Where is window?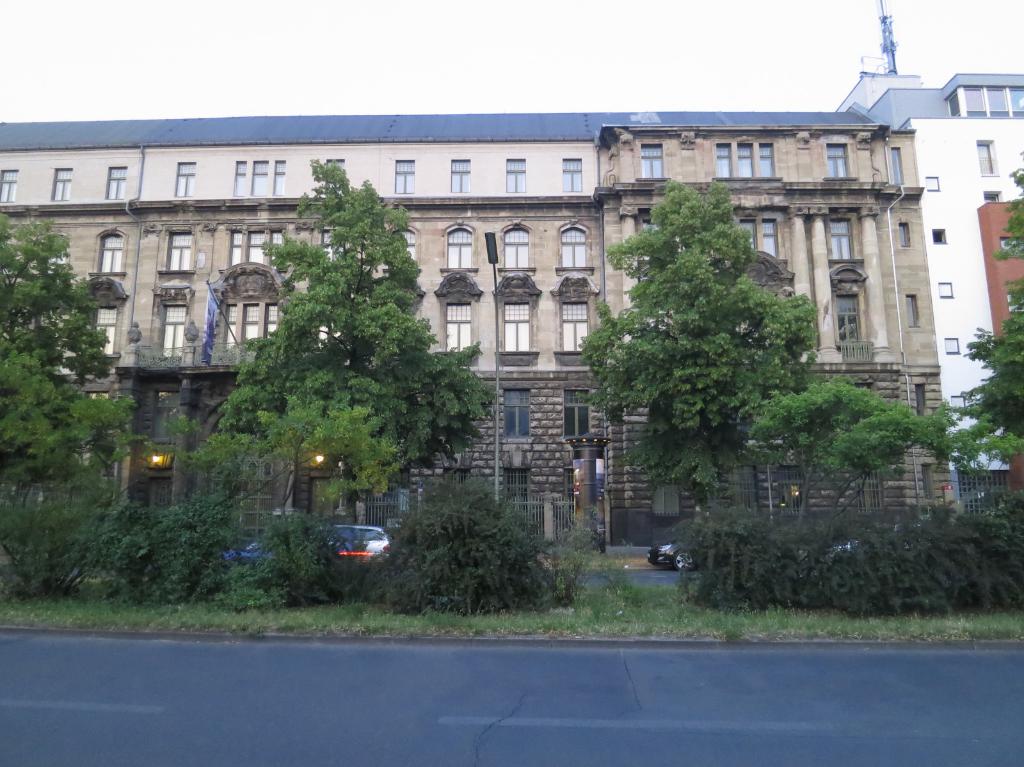
<box>502,471,532,519</box>.
